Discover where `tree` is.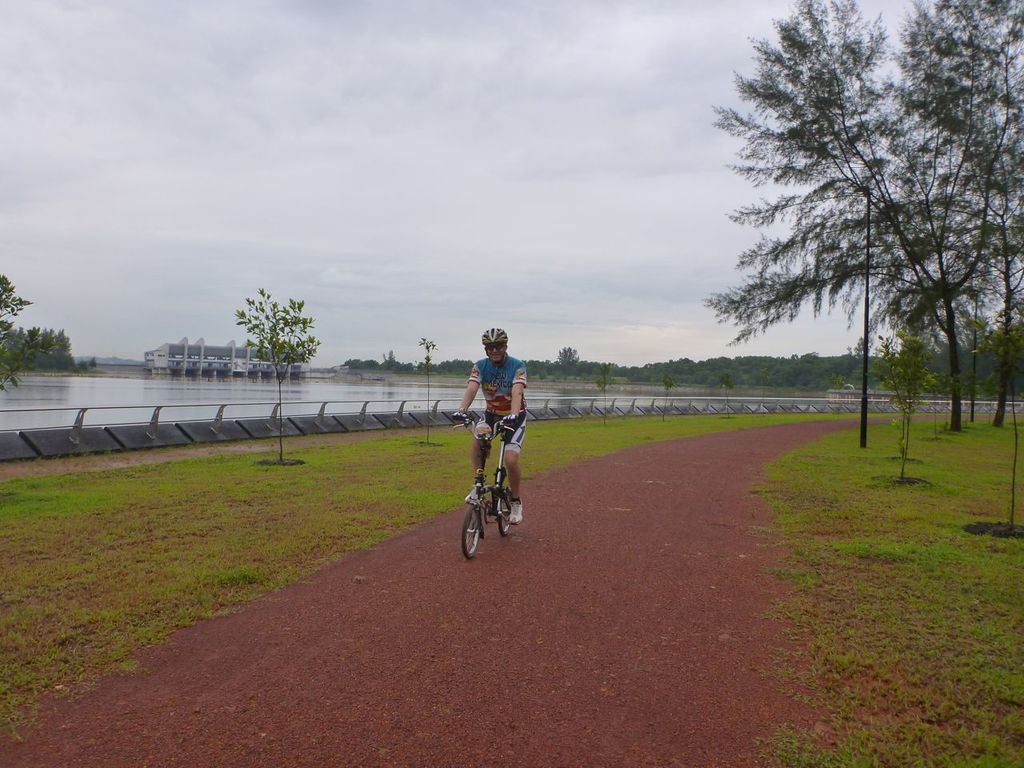
Discovered at pyautogui.locateOnScreen(233, 282, 333, 462).
